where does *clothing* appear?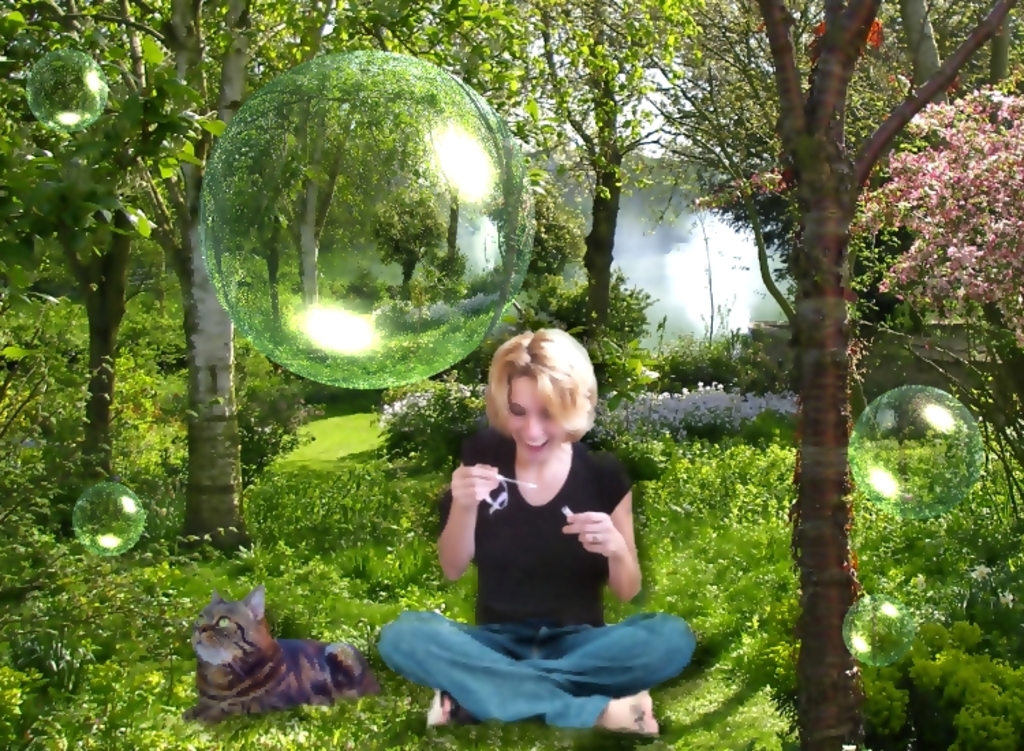
Appears at [x1=377, y1=470, x2=692, y2=720].
